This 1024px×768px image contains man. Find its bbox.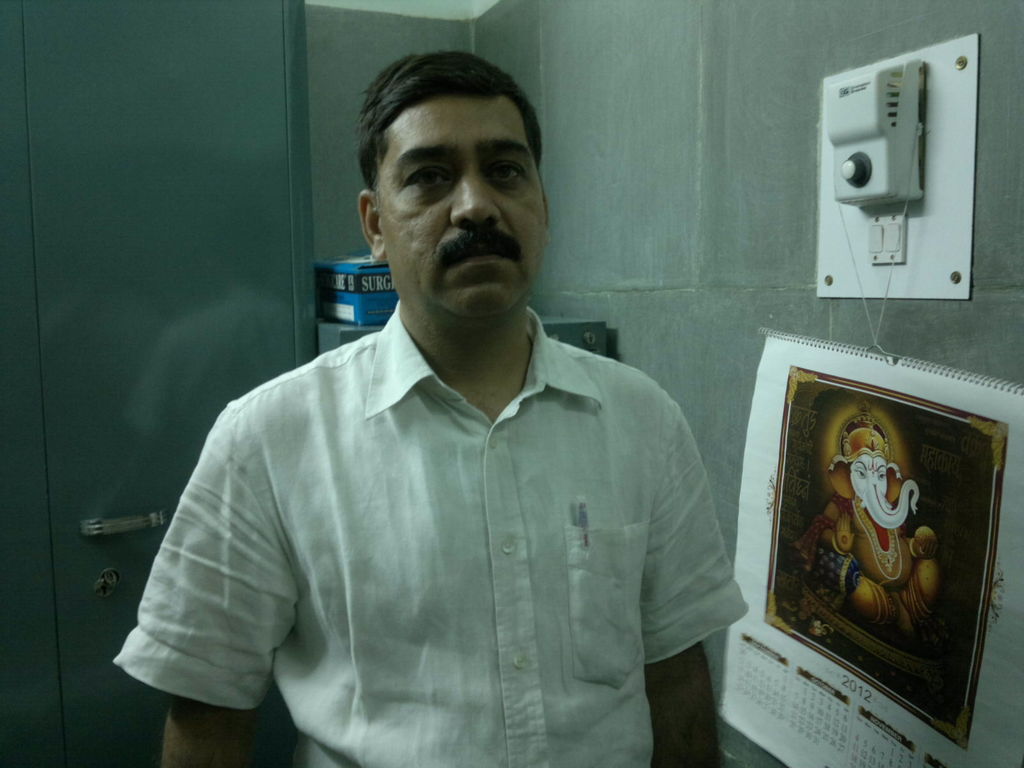
l=119, t=67, r=755, b=760.
